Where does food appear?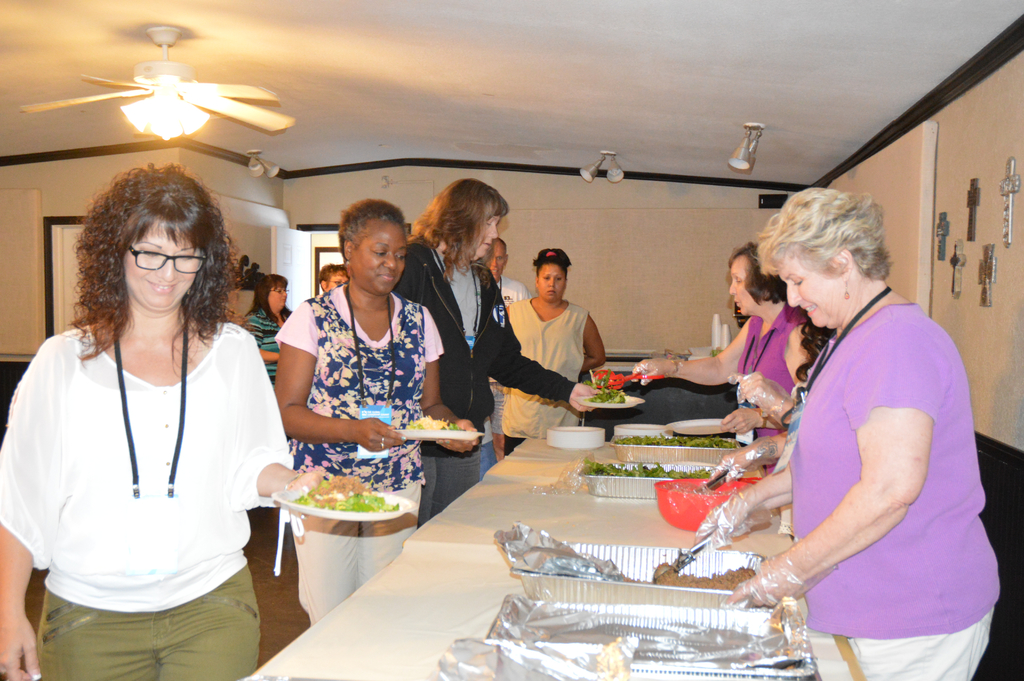
Appears at [left=583, top=384, right=625, bottom=400].
